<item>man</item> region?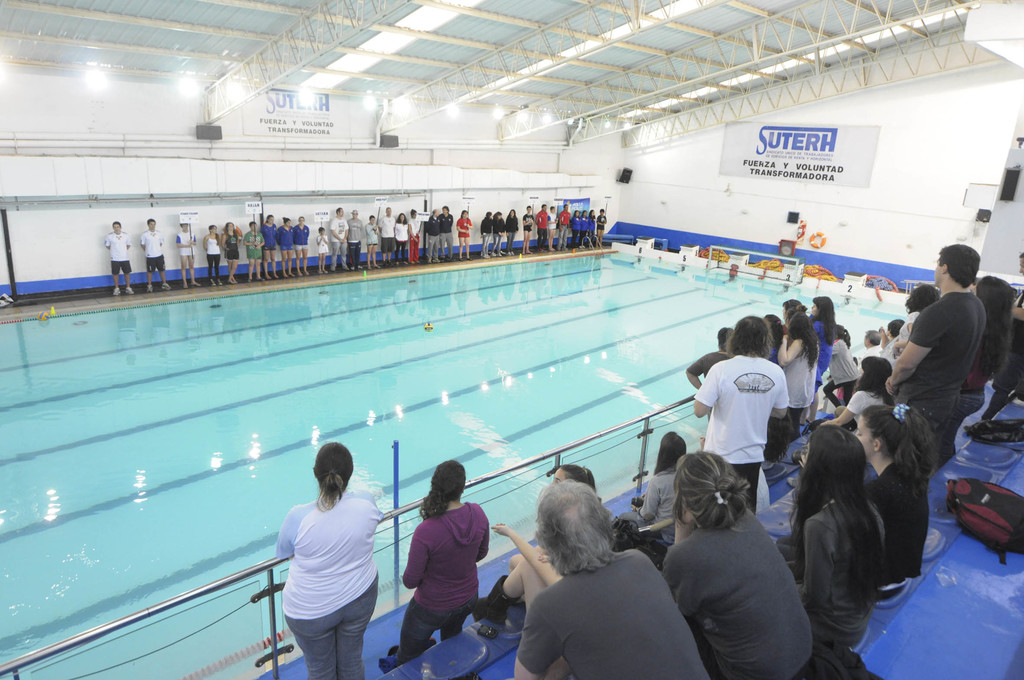
444 202 454 263
